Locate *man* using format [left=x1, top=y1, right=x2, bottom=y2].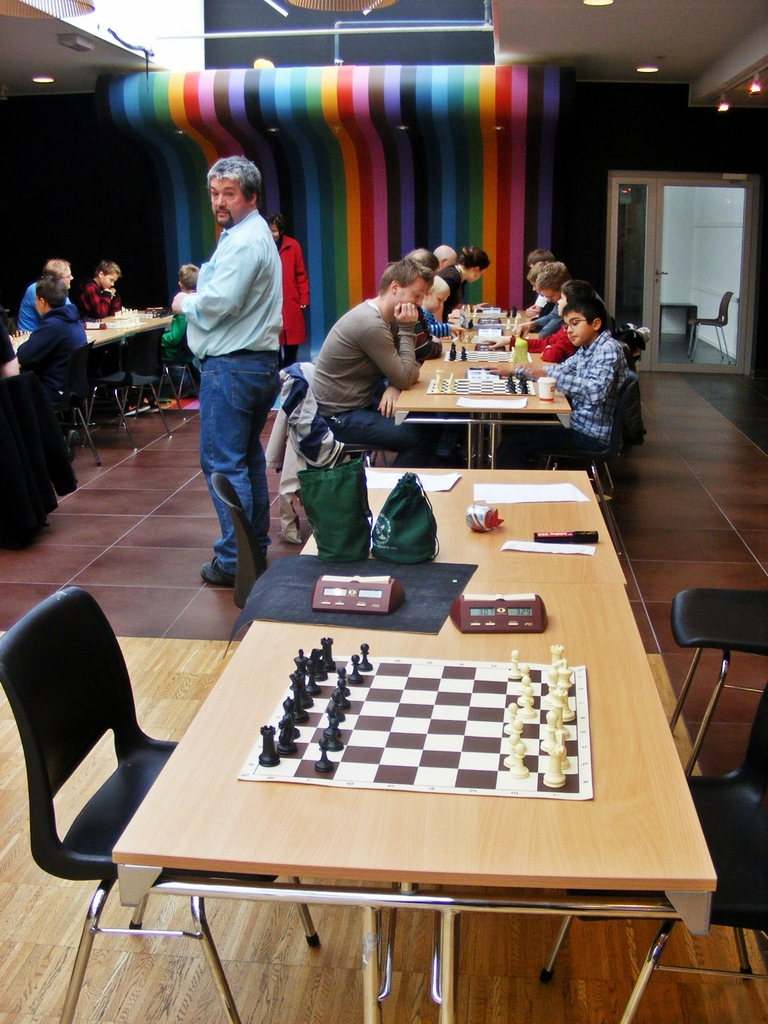
[left=268, top=212, right=314, bottom=366].
